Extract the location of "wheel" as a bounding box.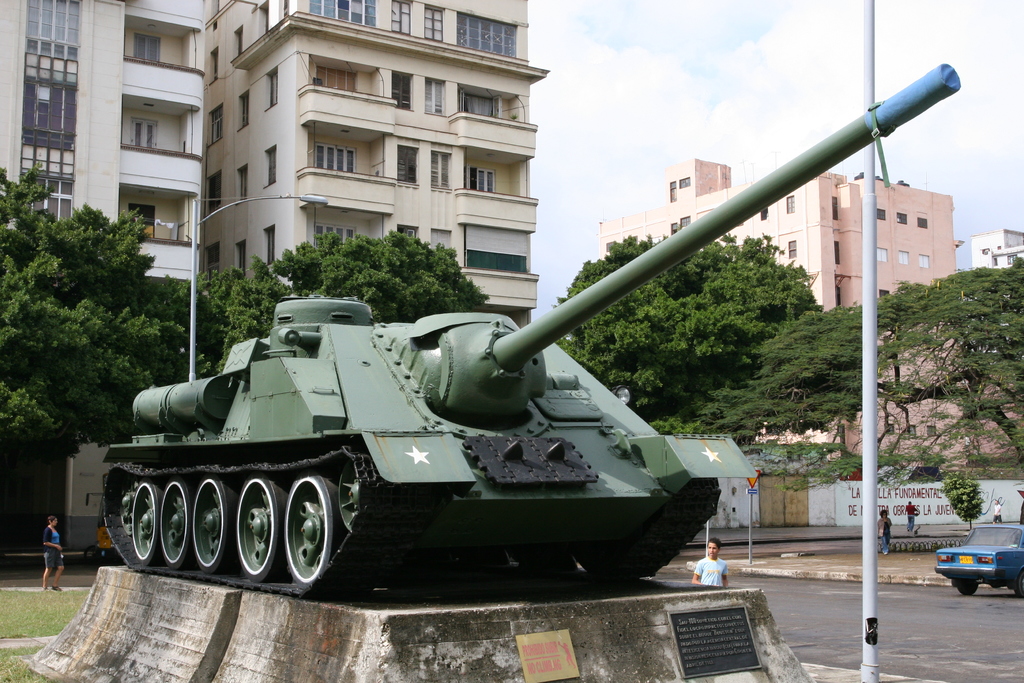
189 477 239 574.
